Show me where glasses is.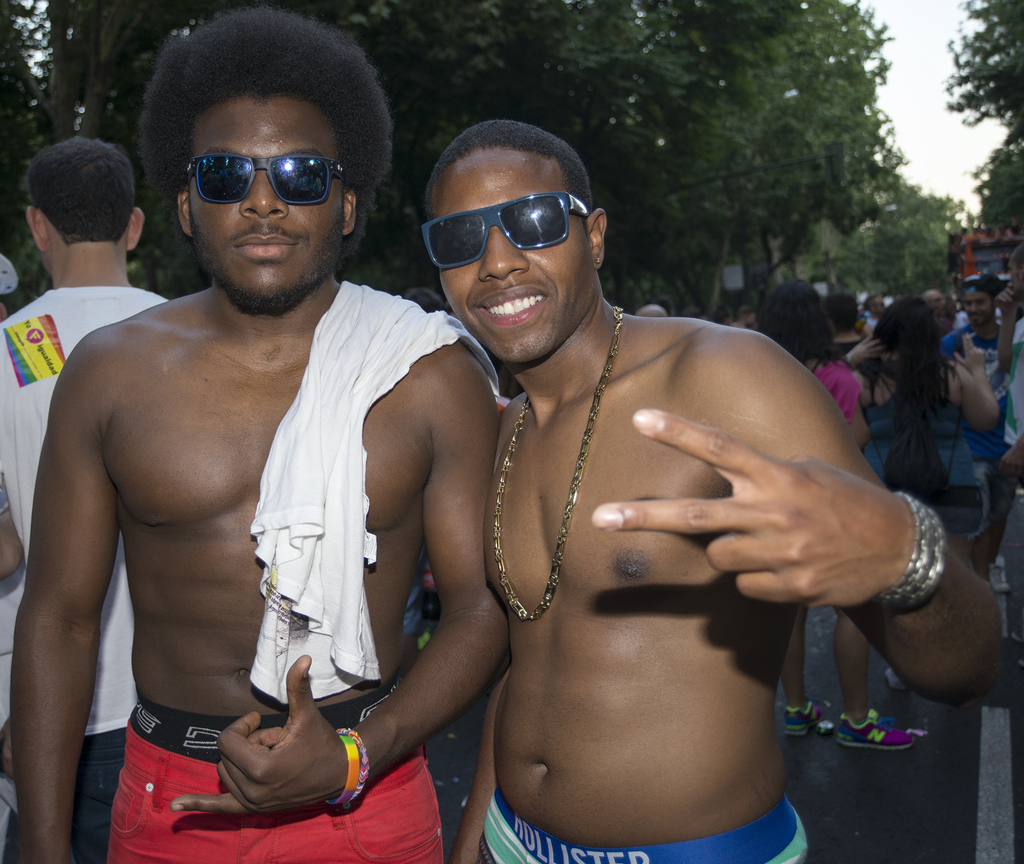
glasses is at (left=166, top=135, right=363, bottom=196).
